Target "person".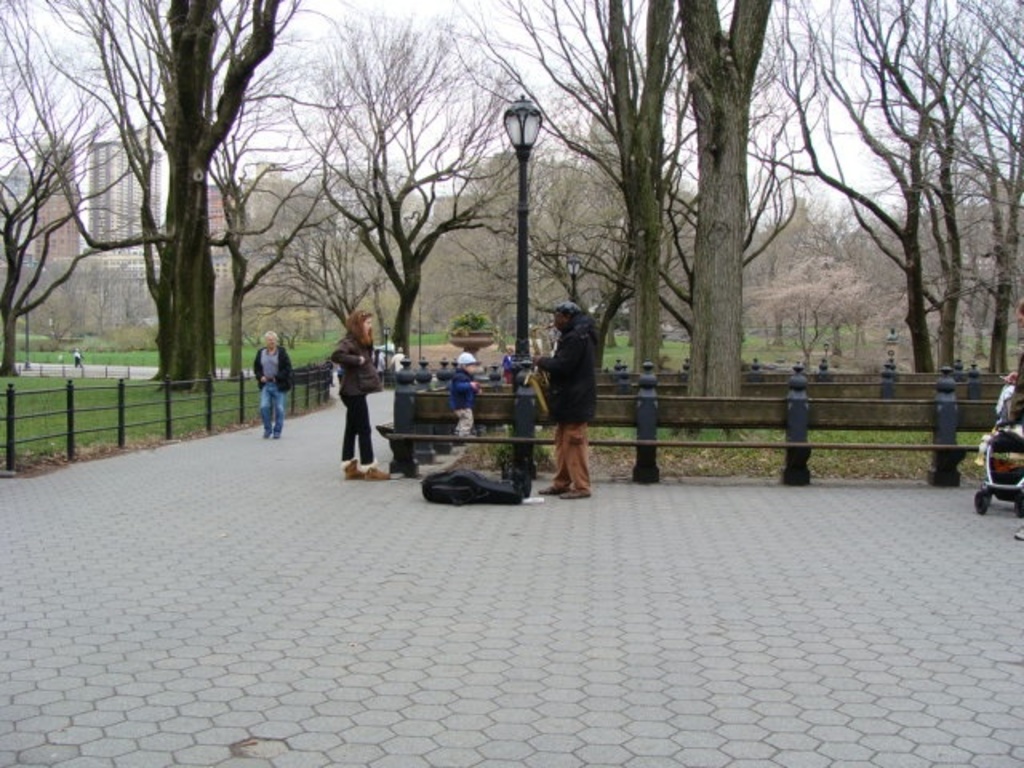
Target region: box(70, 341, 88, 366).
